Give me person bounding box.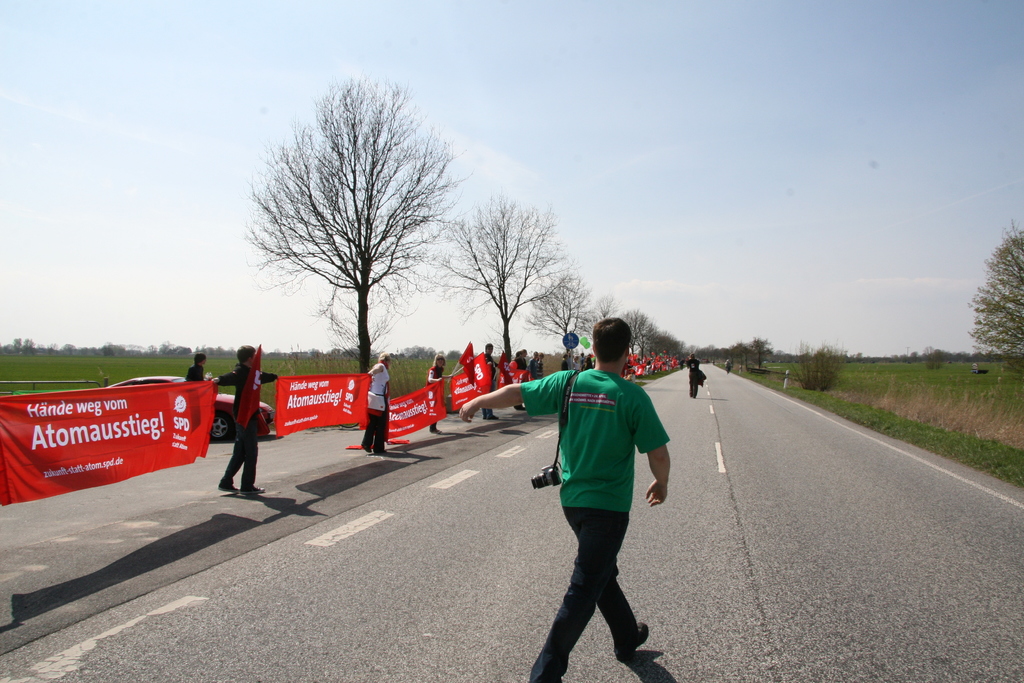
[left=187, top=353, right=207, bottom=398].
